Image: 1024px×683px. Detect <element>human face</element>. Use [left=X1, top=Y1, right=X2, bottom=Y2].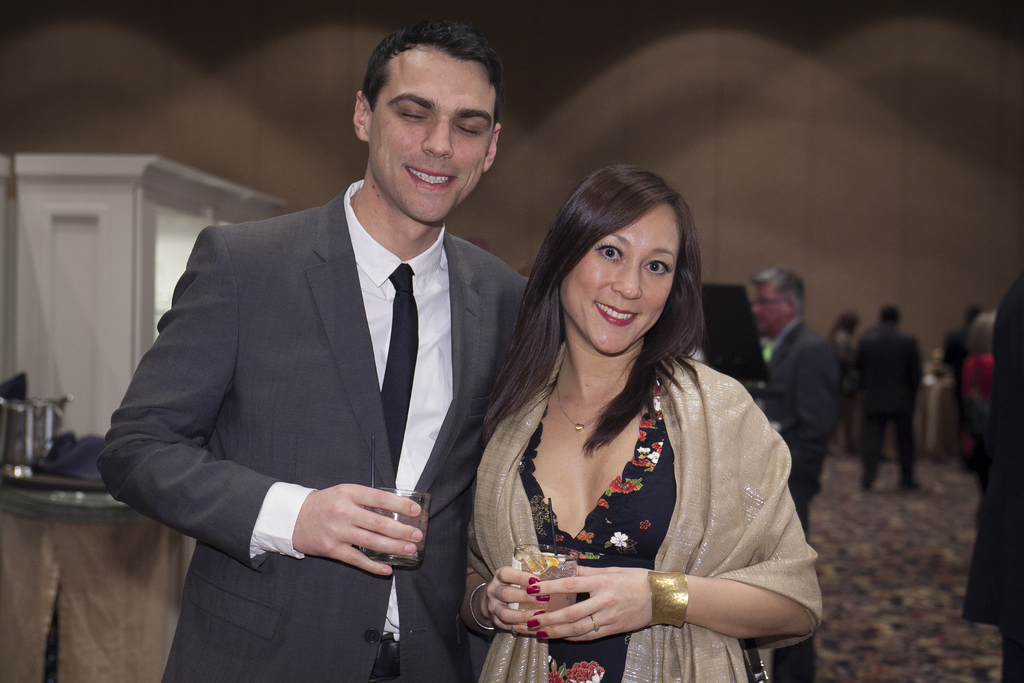
[left=372, top=50, right=495, bottom=226].
